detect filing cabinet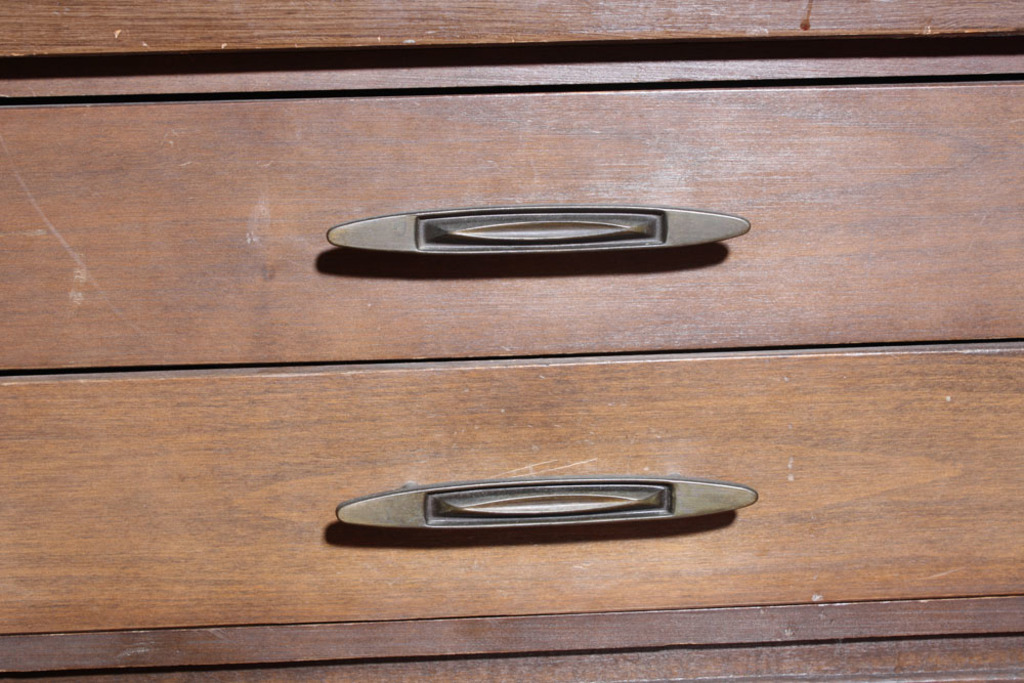
[x1=13, y1=16, x2=1008, y2=620]
